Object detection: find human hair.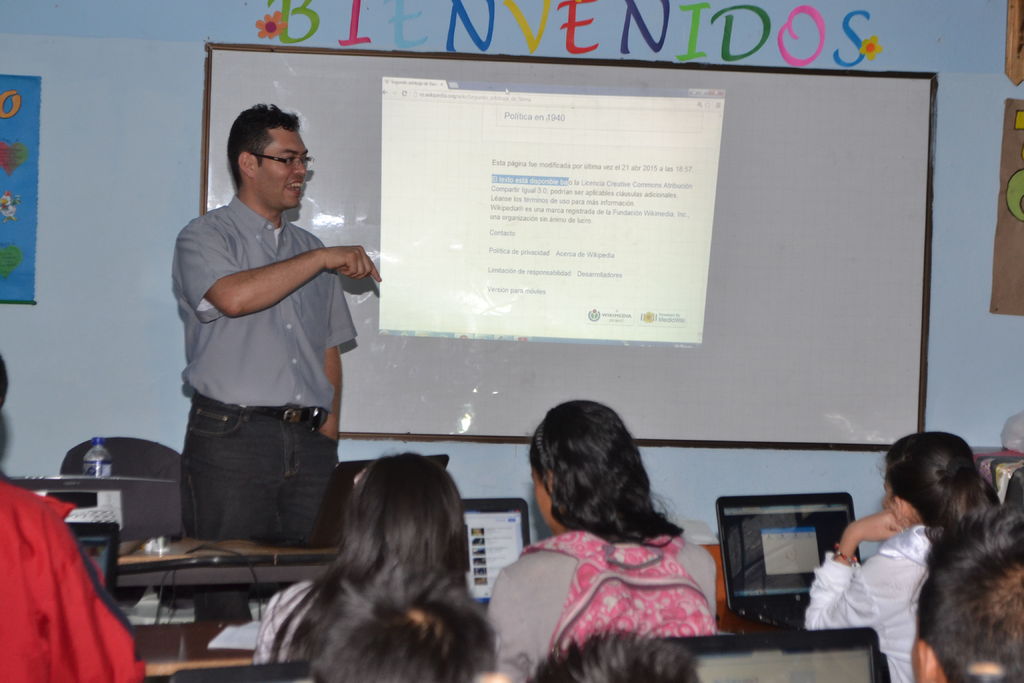
{"left": 523, "top": 629, "right": 700, "bottom": 682}.
